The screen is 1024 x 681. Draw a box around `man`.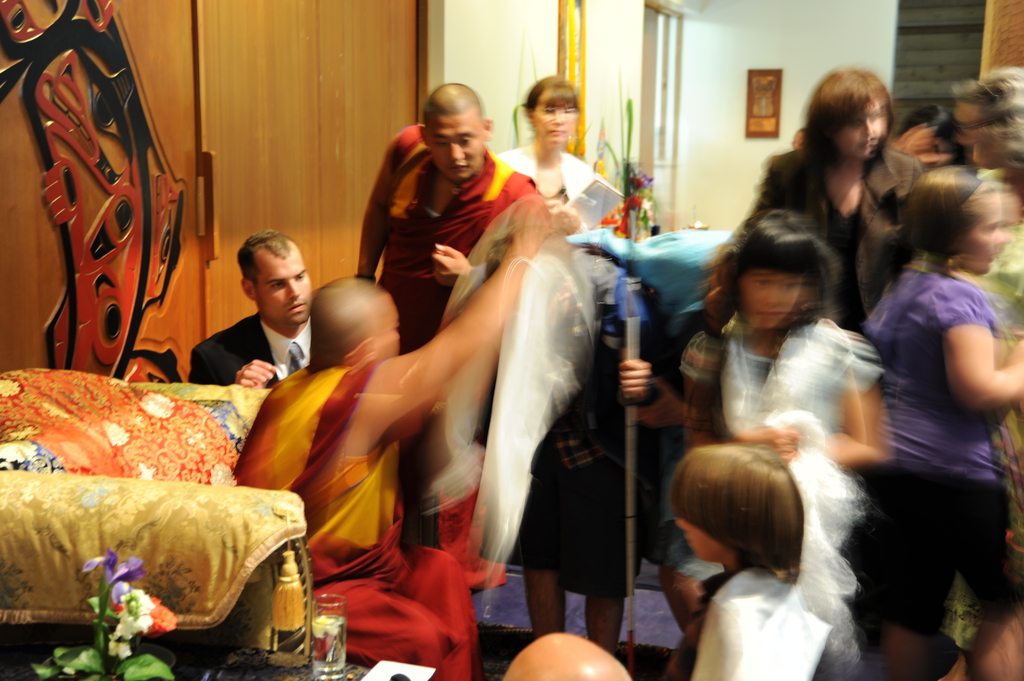
[x1=232, y1=197, x2=560, y2=680].
